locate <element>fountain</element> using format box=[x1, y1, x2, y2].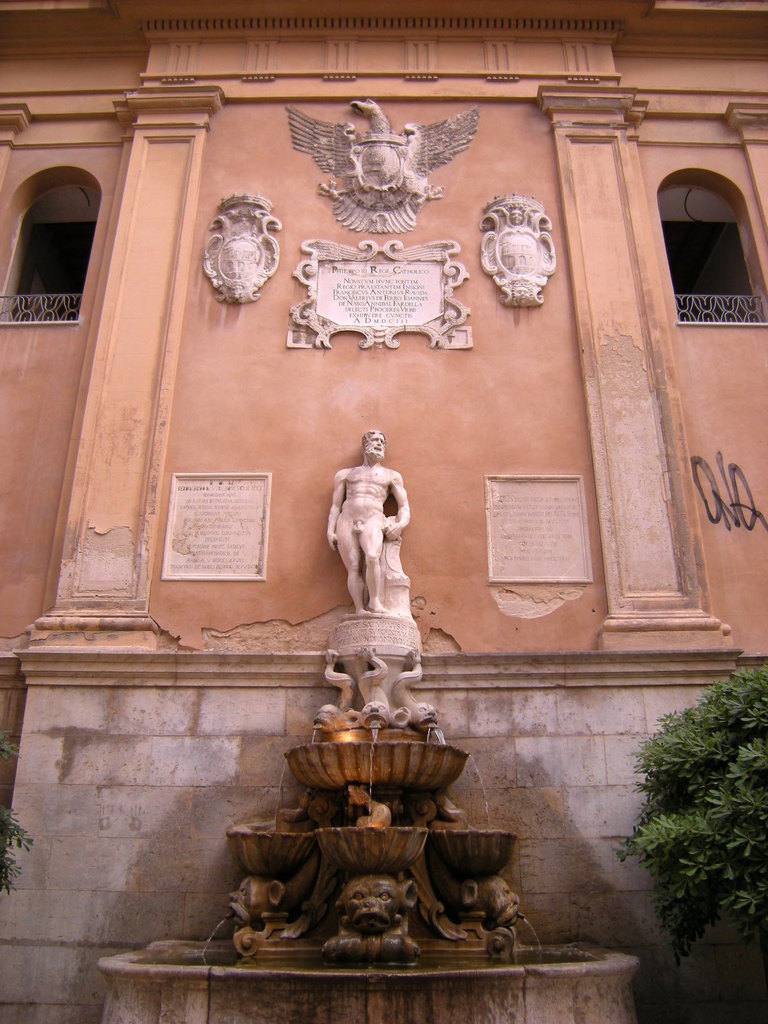
box=[100, 422, 645, 1023].
